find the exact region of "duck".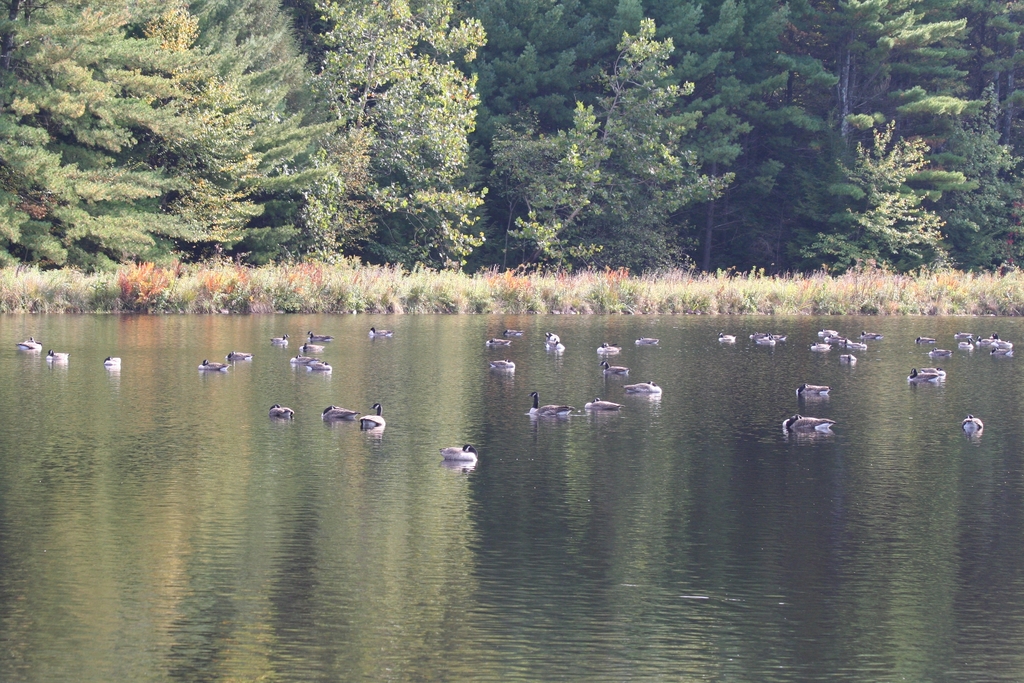
Exact region: <region>21, 339, 44, 358</region>.
